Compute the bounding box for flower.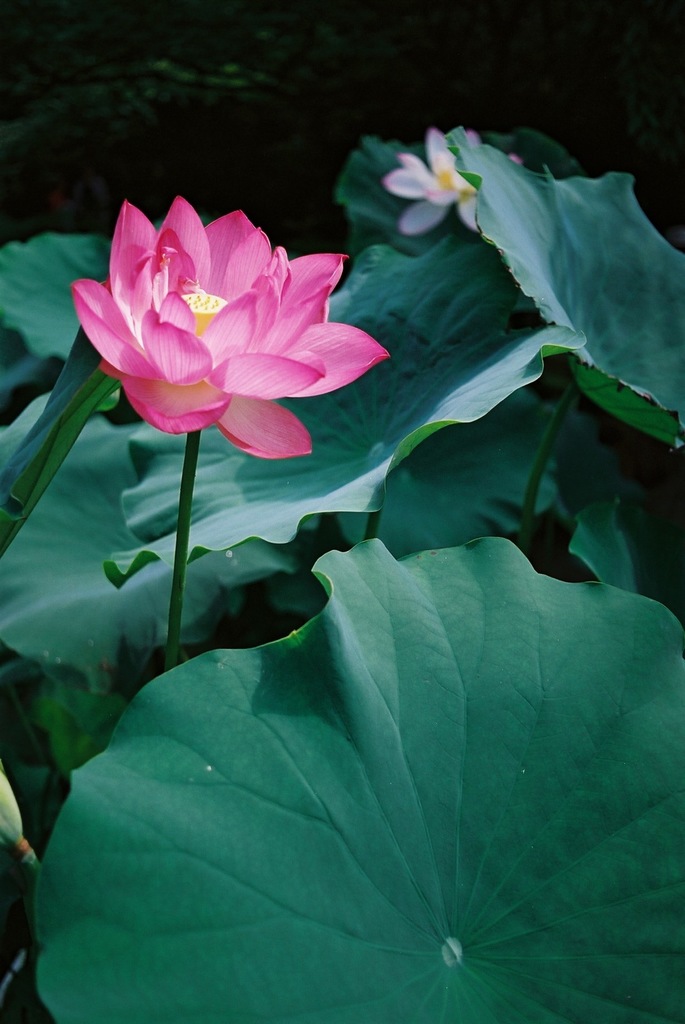
BBox(375, 127, 528, 237).
